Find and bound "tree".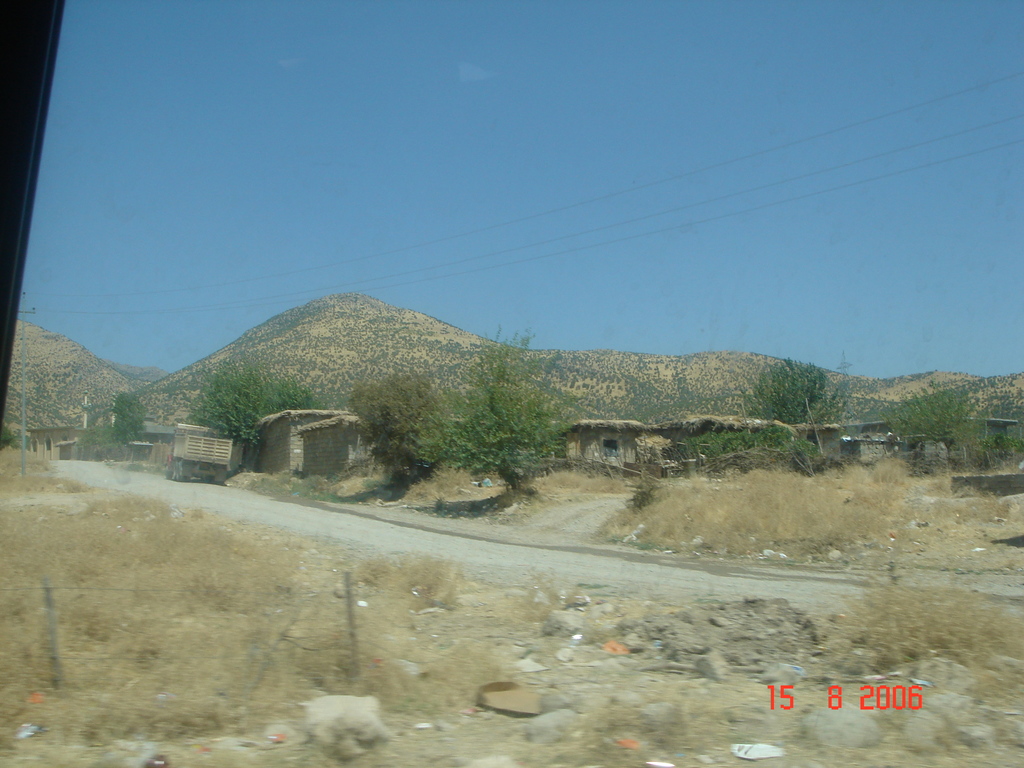
Bound: 739, 352, 822, 427.
